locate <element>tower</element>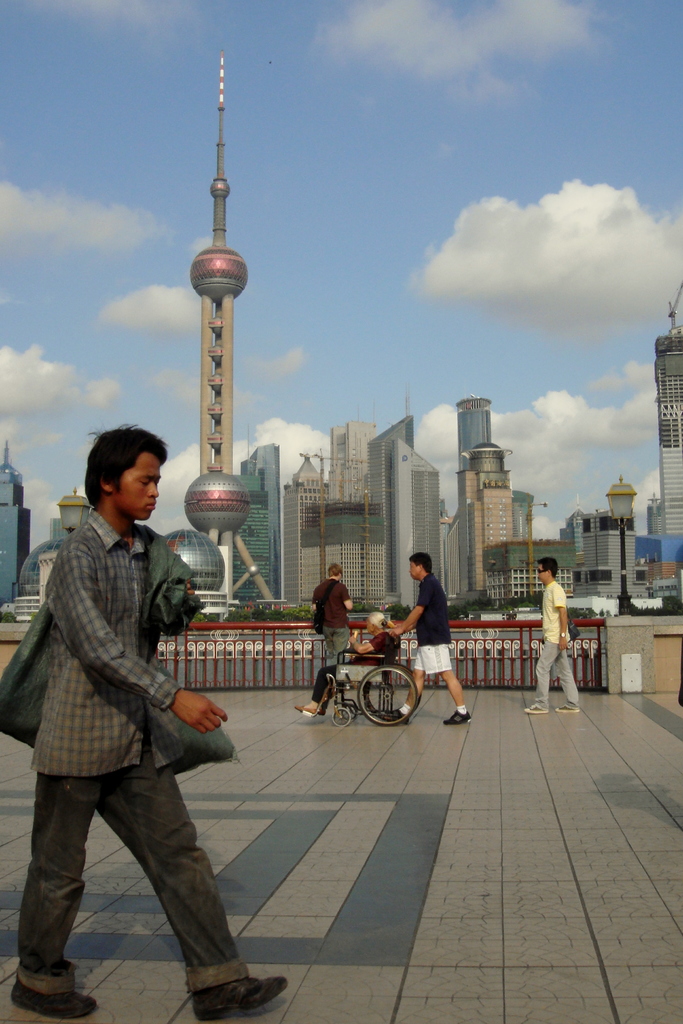
l=385, t=428, r=448, b=615
